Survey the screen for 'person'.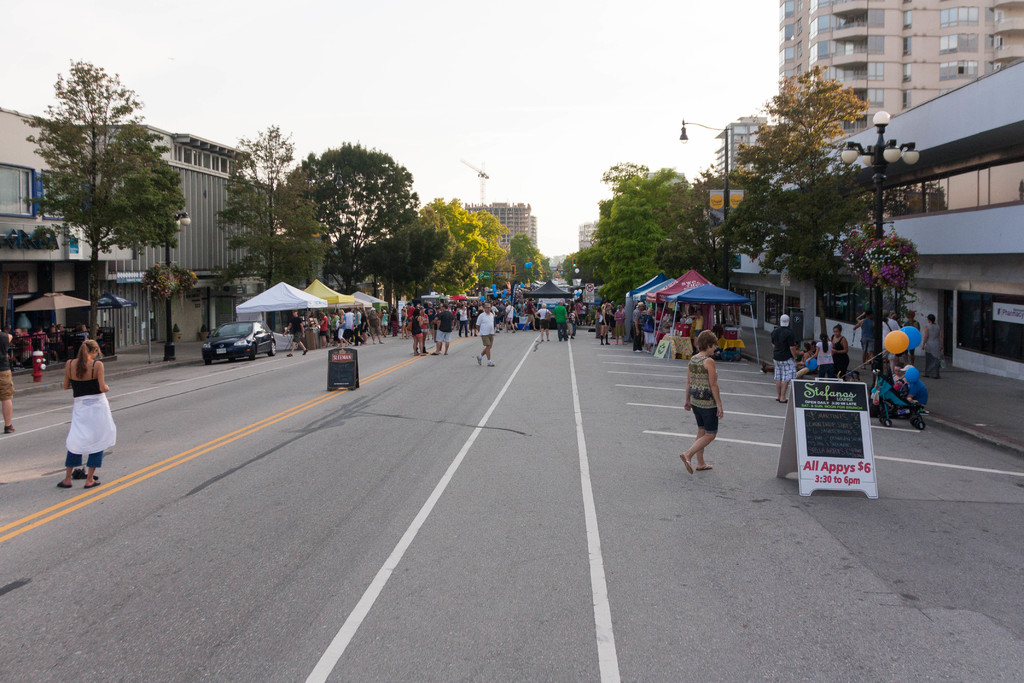
Survey found: <bbox>60, 339, 119, 494</bbox>.
